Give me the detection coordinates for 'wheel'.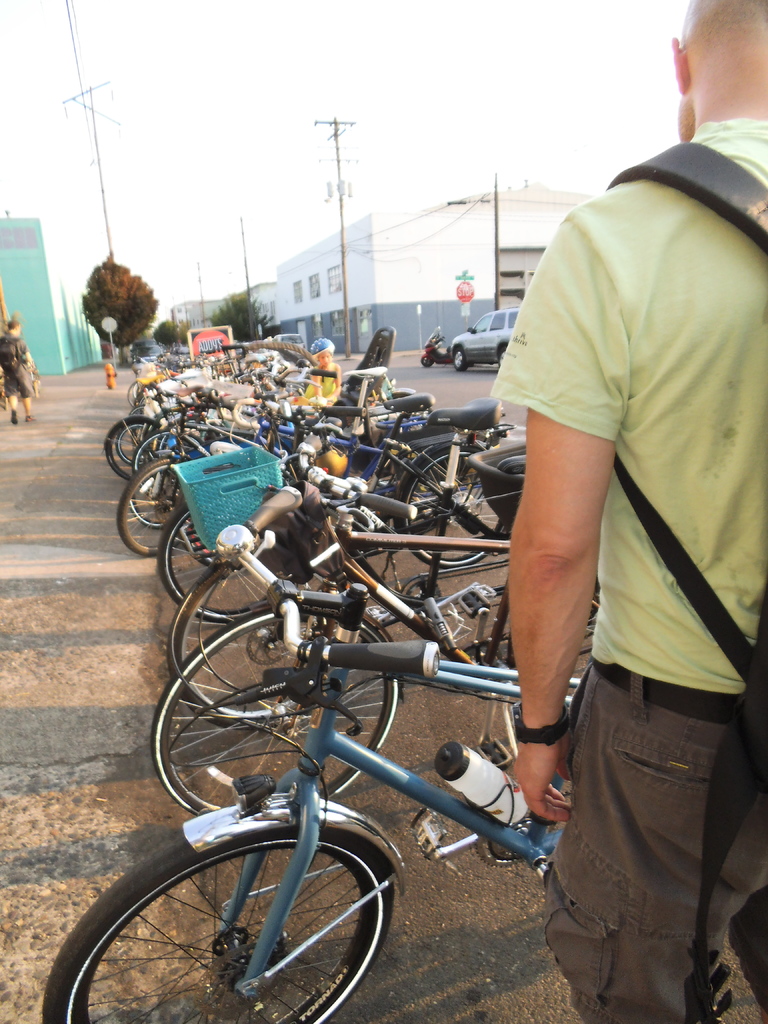
128/490/168/529.
